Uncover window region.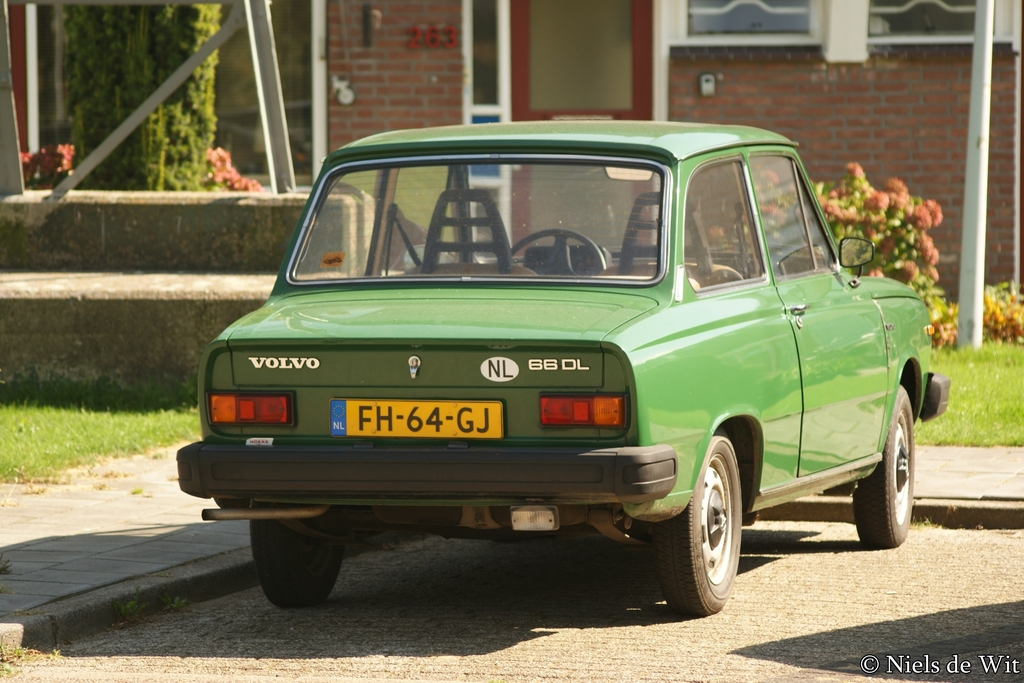
Uncovered: (x1=656, y1=0, x2=826, y2=47).
